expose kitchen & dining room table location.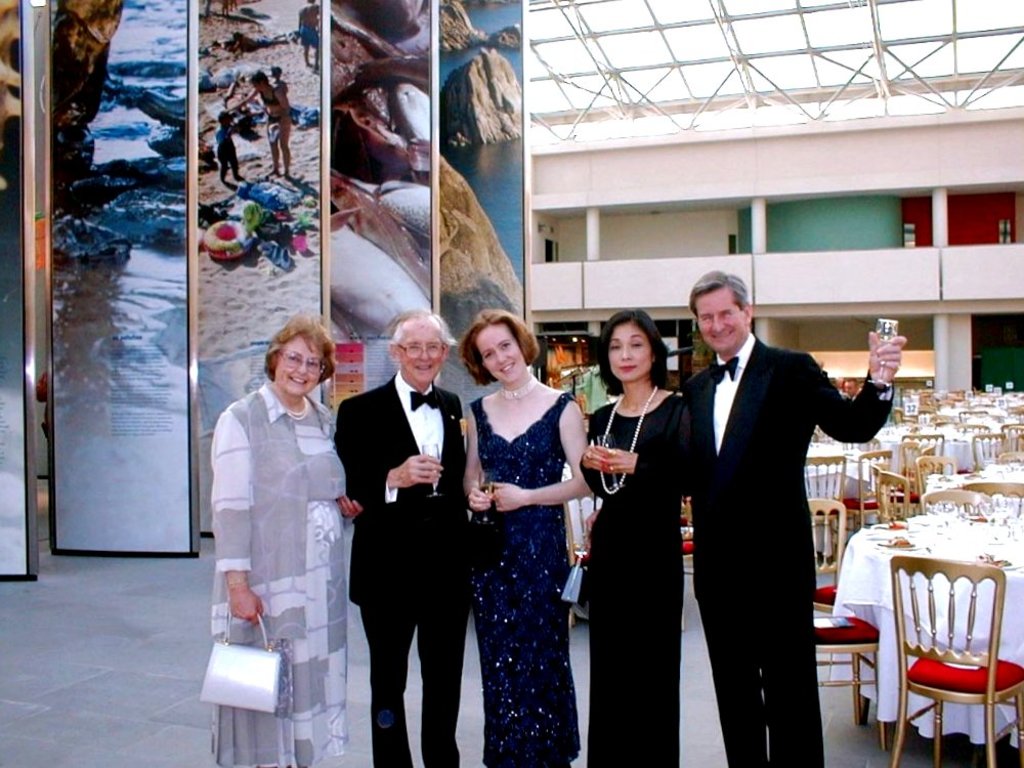
Exposed at locate(834, 497, 1023, 767).
